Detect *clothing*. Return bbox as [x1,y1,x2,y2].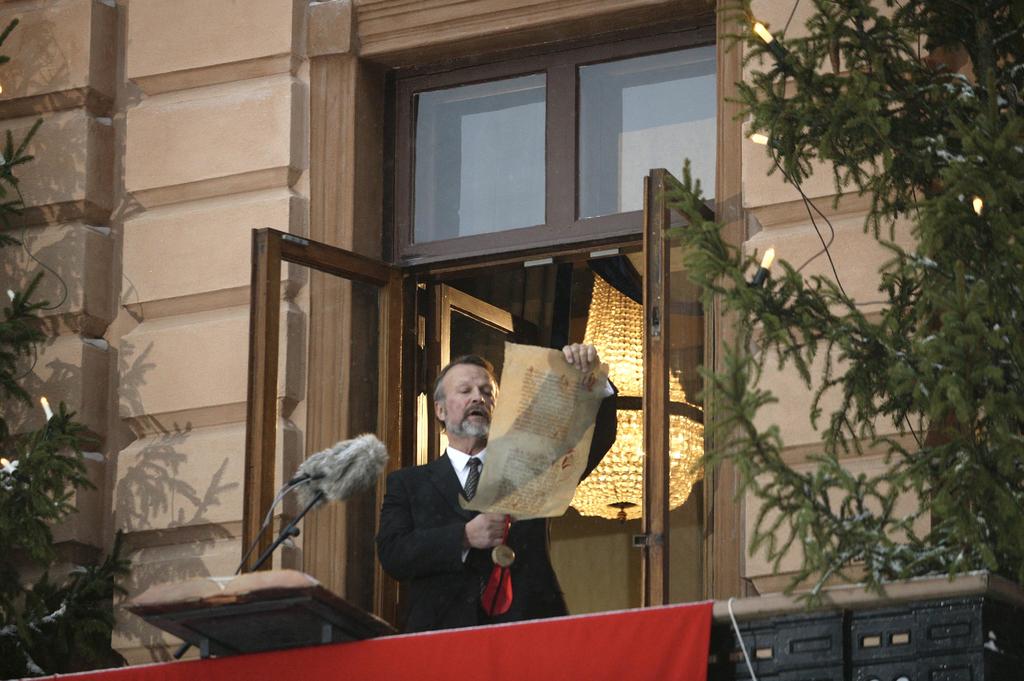
[348,372,570,639].
